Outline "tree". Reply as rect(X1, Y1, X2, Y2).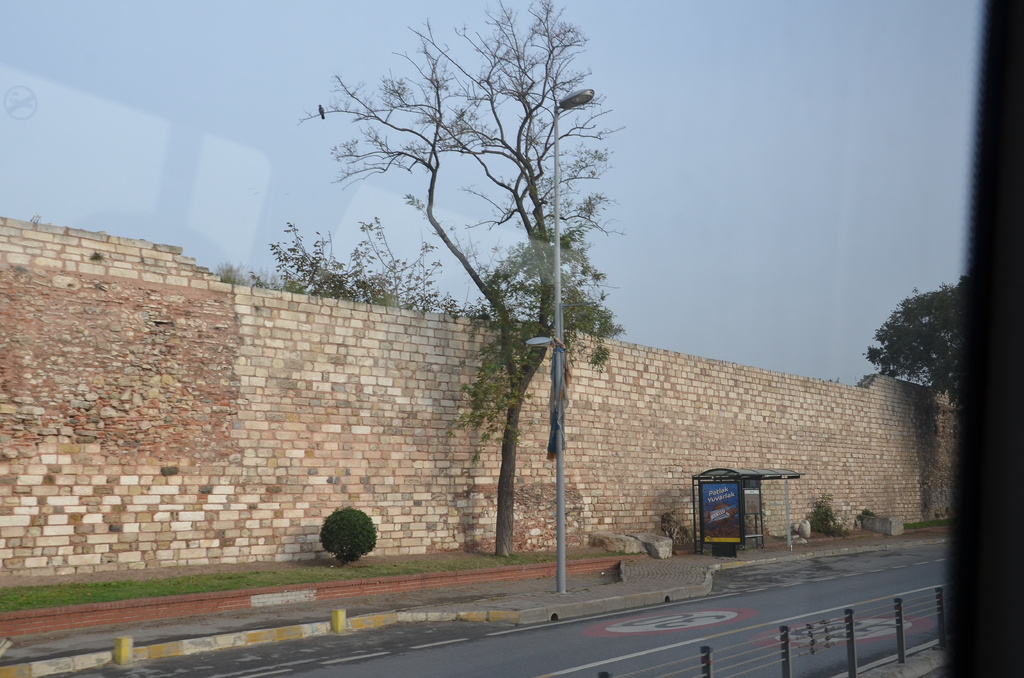
rect(864, 271, 975, 407).
